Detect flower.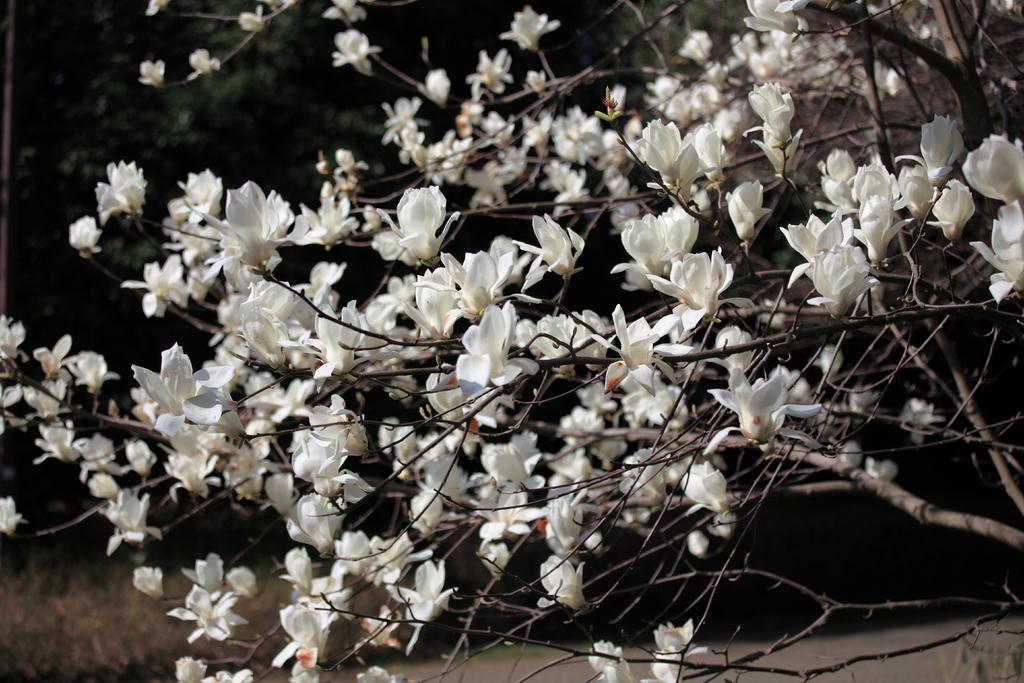
Detected at [x1=593, y1=304, x2=687, y2=393].
